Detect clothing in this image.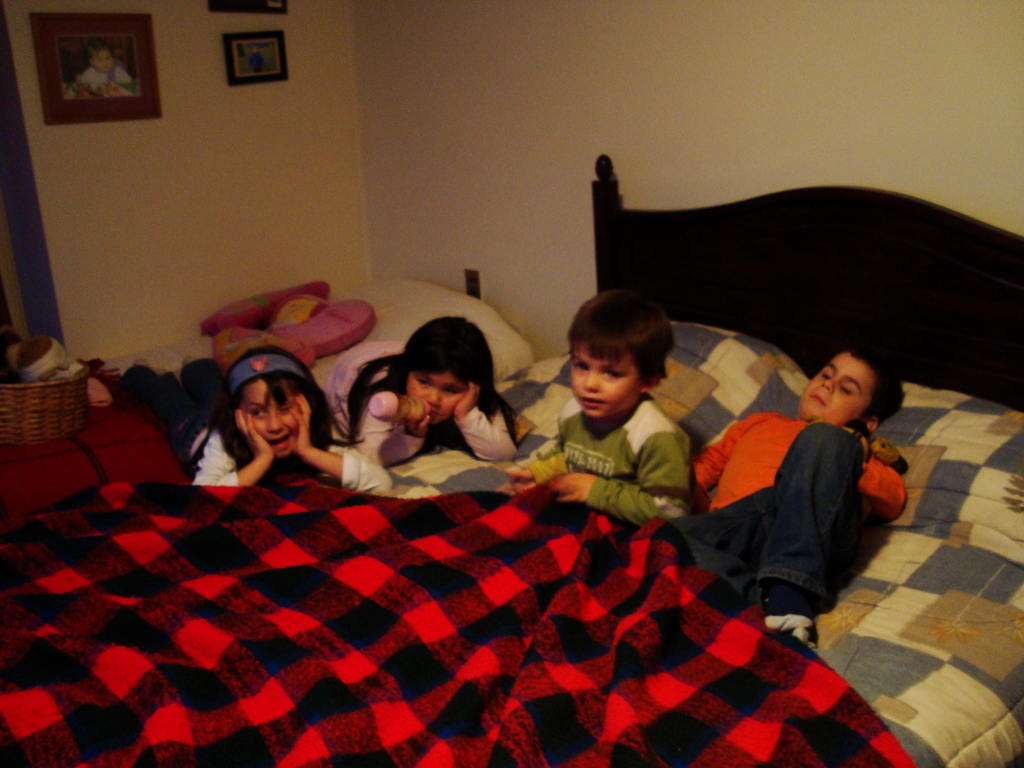
Detection: [118,356,397,497].
